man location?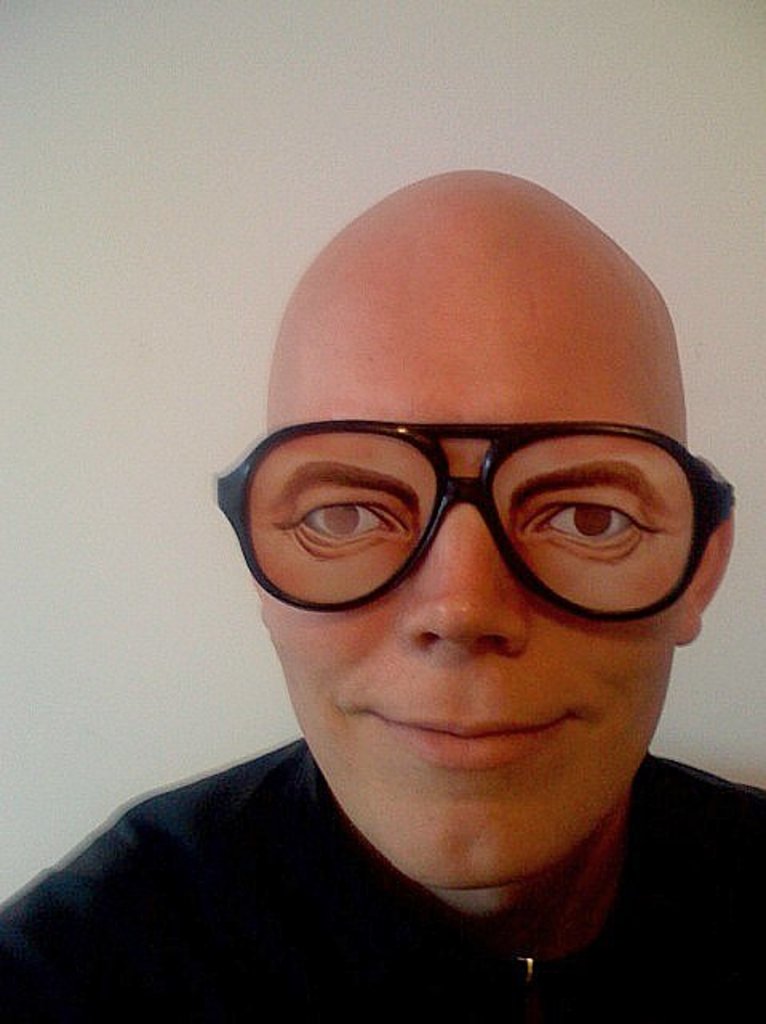
<bbox>0, 165, 765, 1023</bbox>
